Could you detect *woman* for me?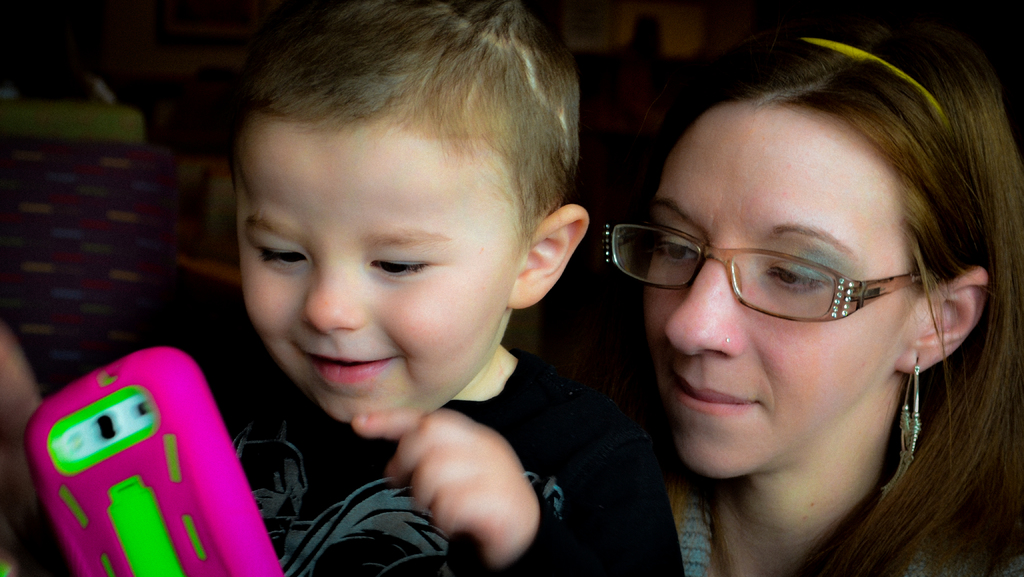
Detection result: bbox=[513, 25, 1023, 572].
